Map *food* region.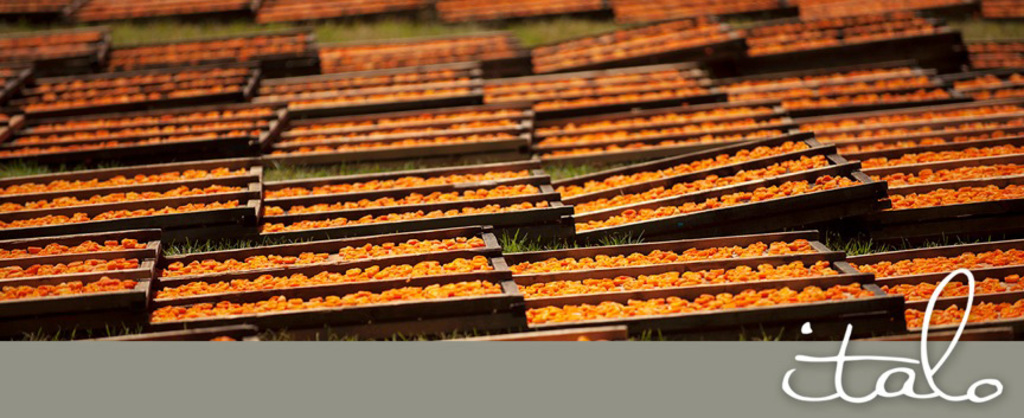
Mapped to pyautogui.locateOnScreen(0, 165, 249, 195).
